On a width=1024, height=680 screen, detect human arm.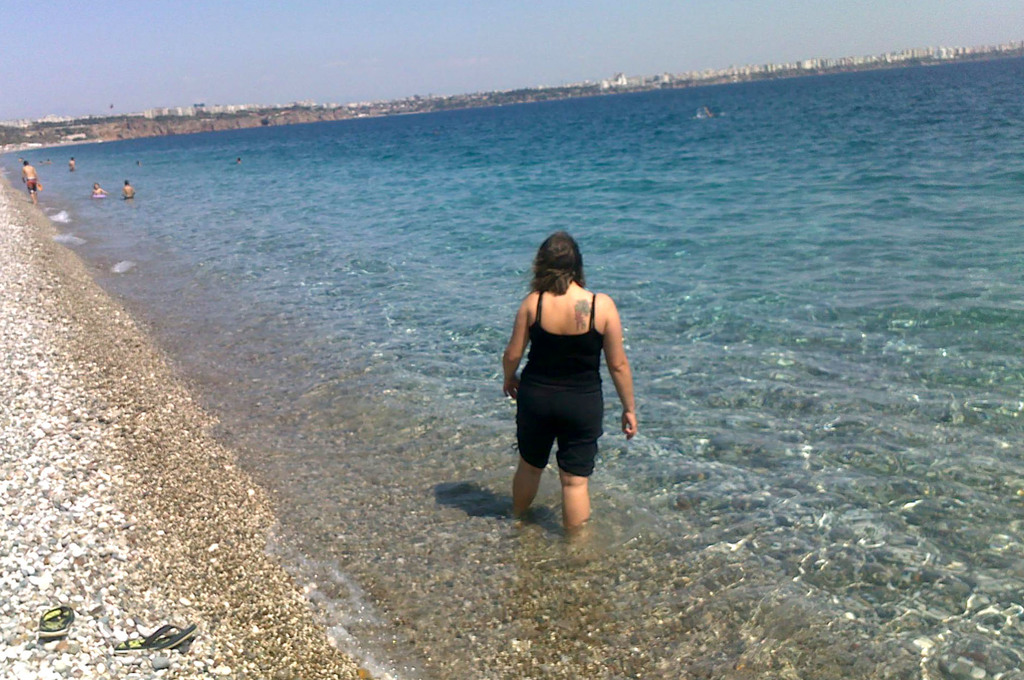
497 294 531 402.
